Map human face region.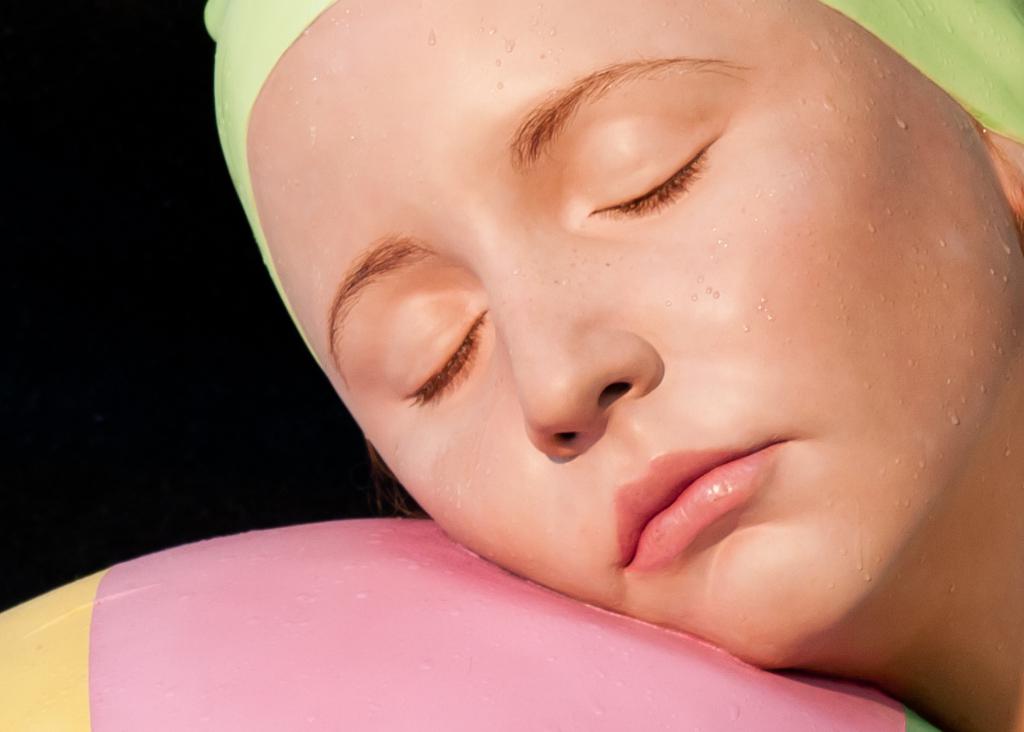
Mapped to 245/0/1023/671.
